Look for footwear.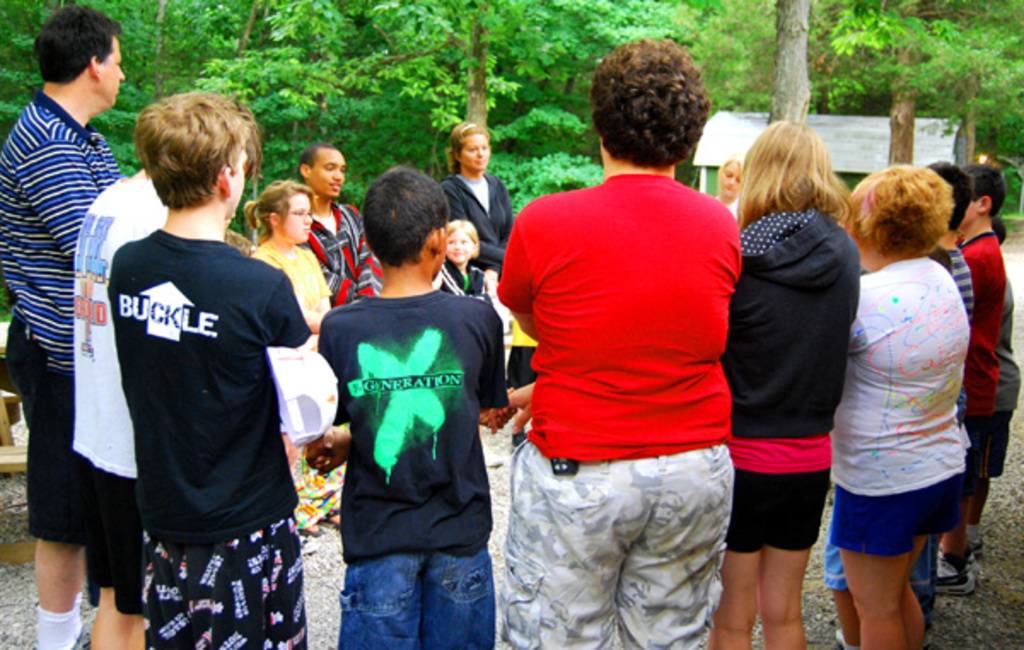
Found: bbox(935, 558, 973, 599).
